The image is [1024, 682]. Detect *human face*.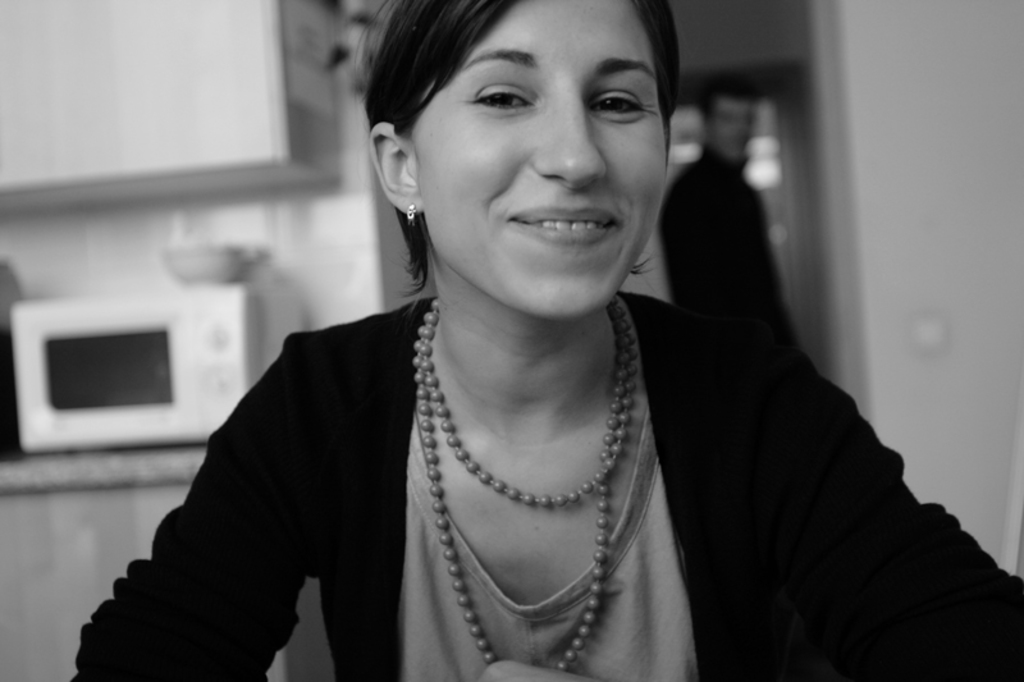
Detection: region(384, 18, 676, 305).
